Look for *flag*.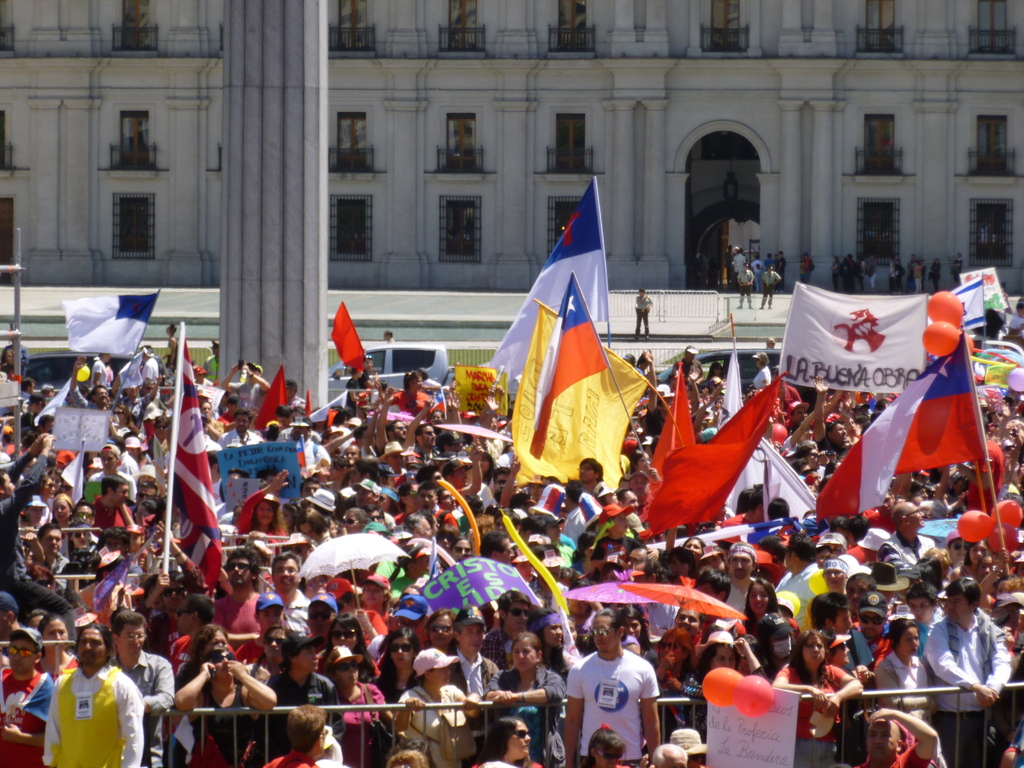
Found: 970,265,1007,314.
